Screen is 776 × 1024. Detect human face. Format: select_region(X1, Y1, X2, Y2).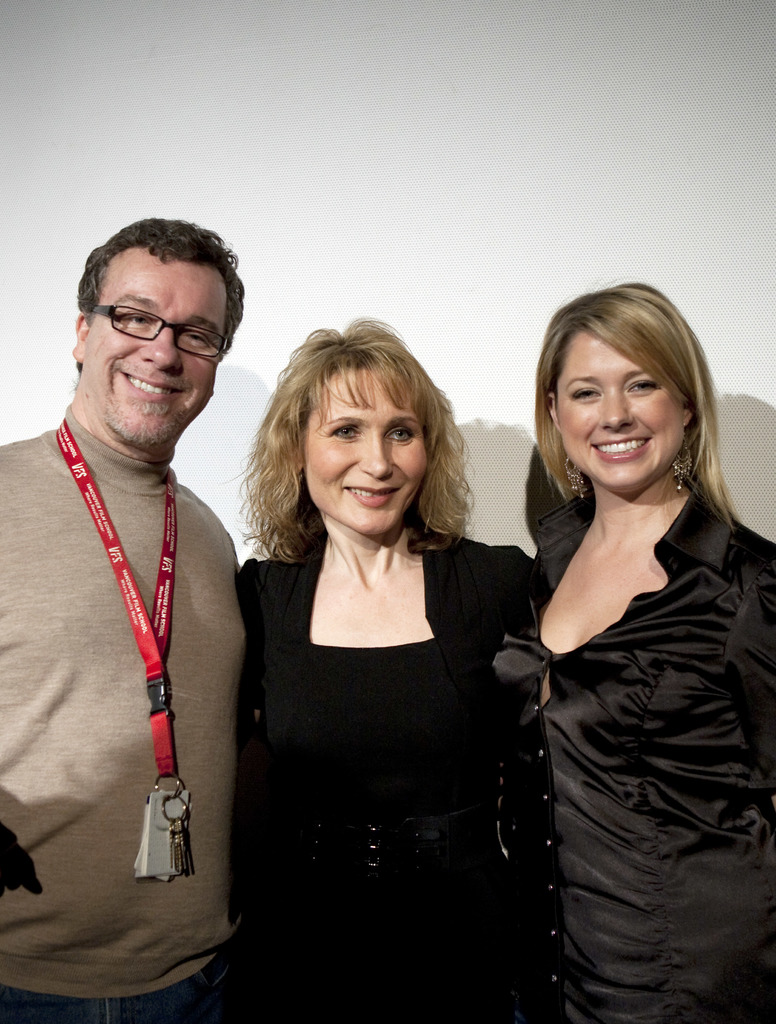
select_region(557, 324, 681, 496).
